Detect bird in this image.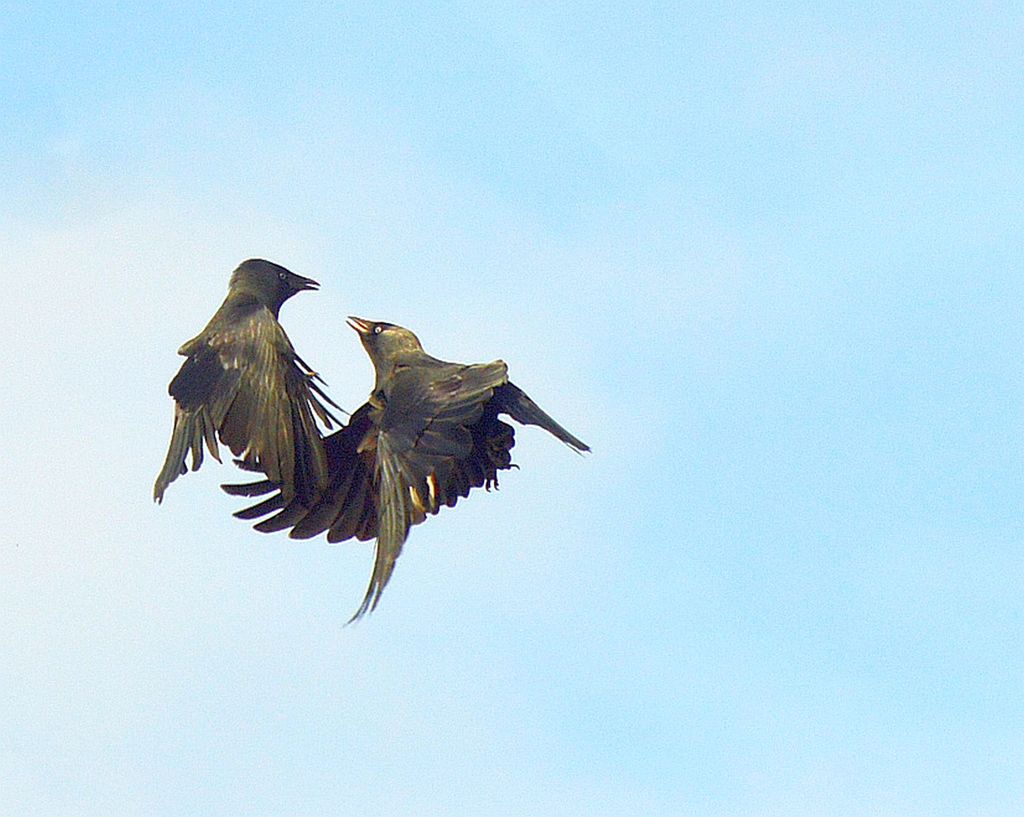
Detection: box=[216, 307, 597, 627].
